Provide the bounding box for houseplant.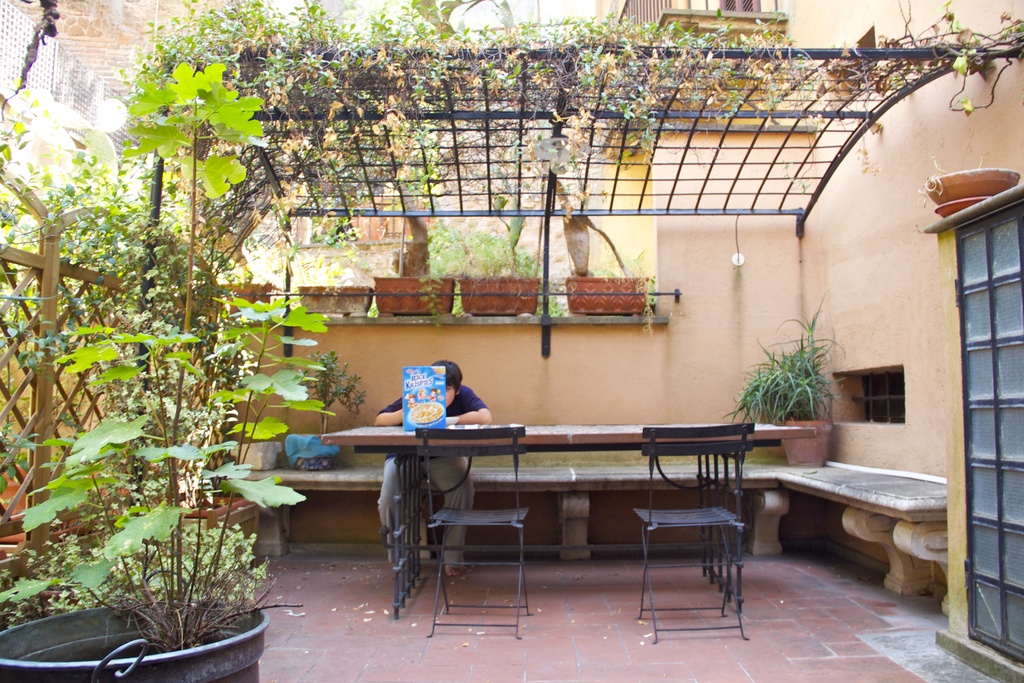
crop(449, 261, 540, 313).
